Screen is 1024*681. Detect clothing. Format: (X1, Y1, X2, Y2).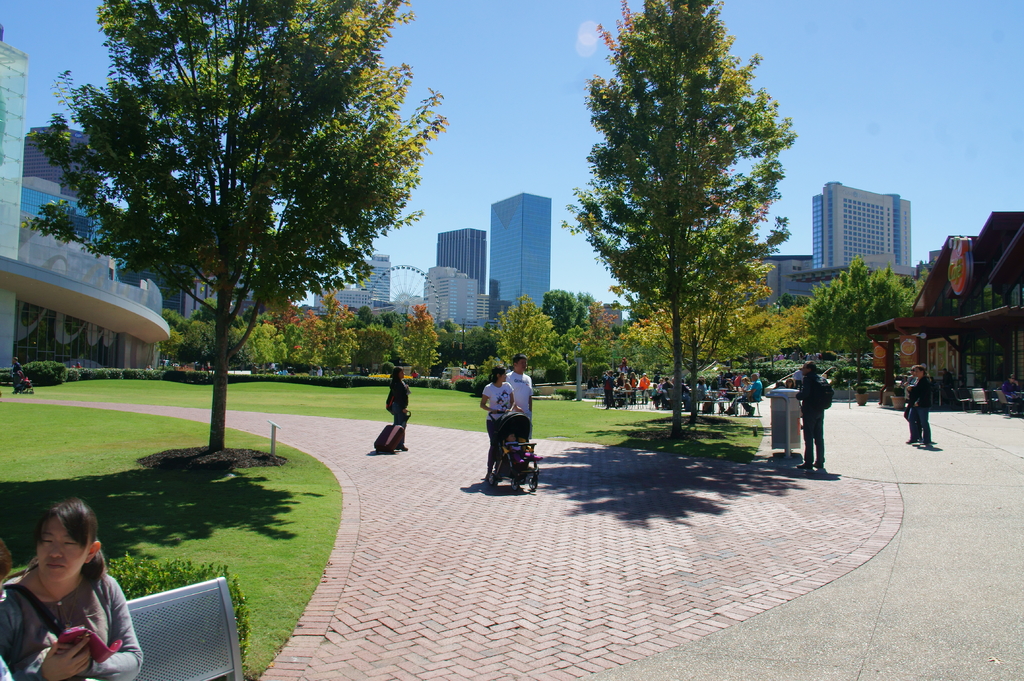
(787, 379, 820, 479).
